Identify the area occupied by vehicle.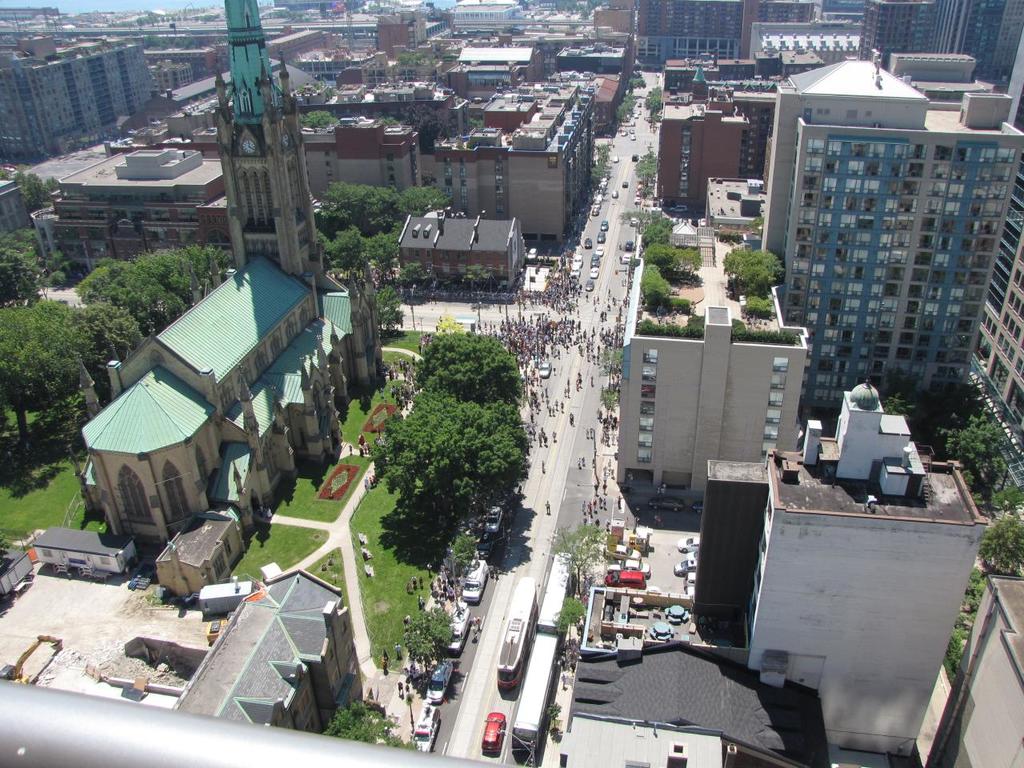
Area: l=590, t=204, r=600, b=214.
